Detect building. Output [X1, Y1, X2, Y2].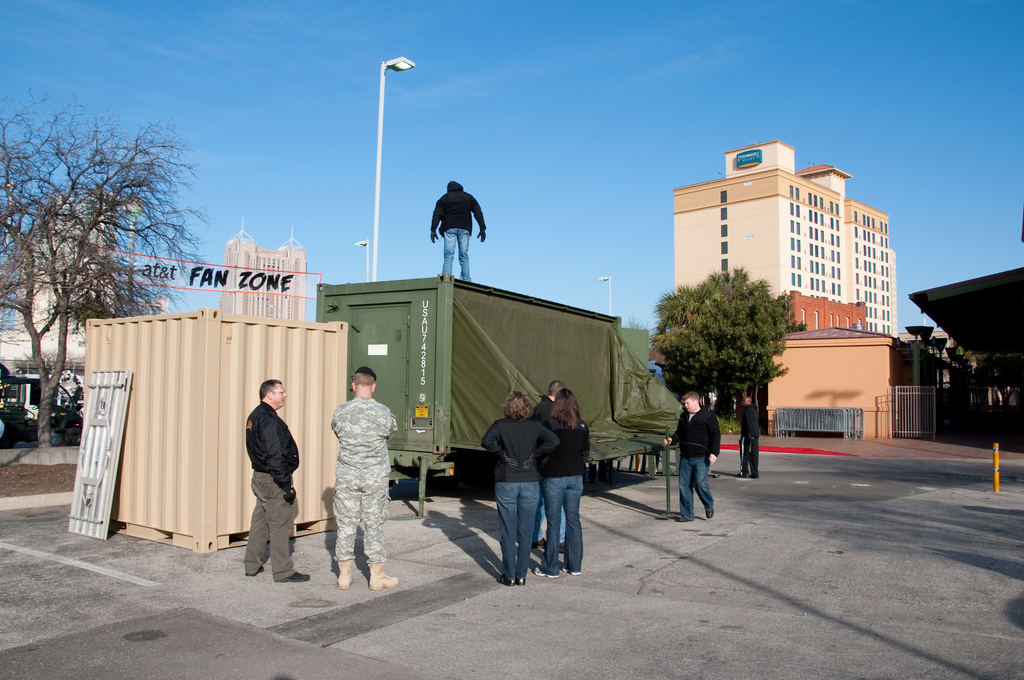
[678, 145, 894, 334].
